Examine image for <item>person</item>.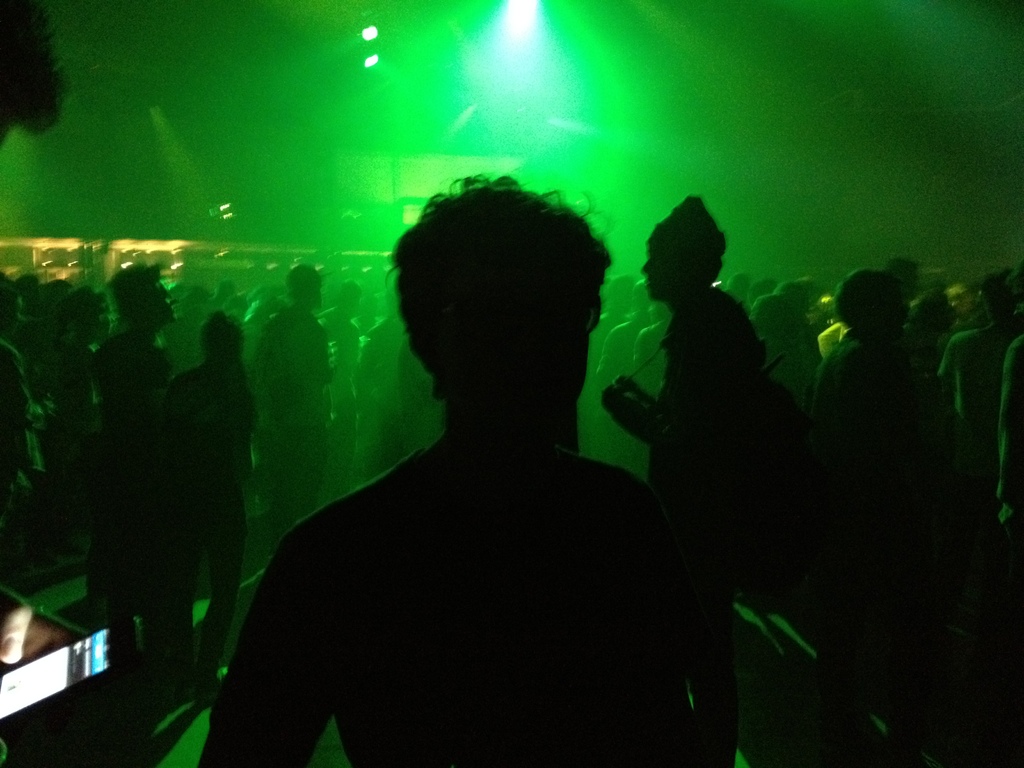
Examination result: bbox=(243, 256, 349, 548).
